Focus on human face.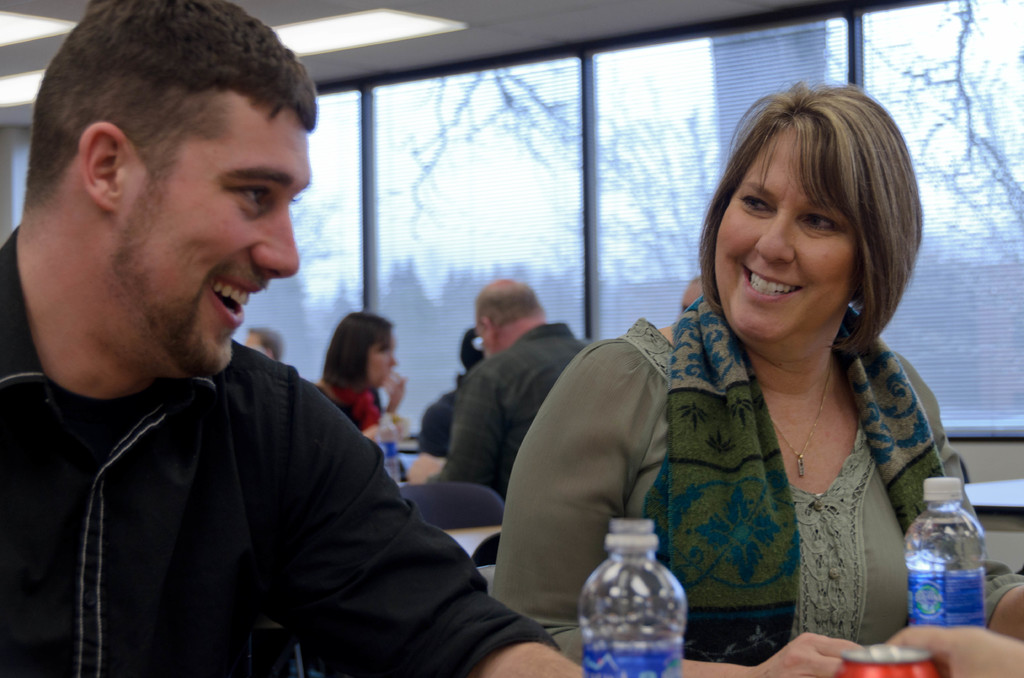
Focused at x1=707, y1=120, x2=871, y2=346.
